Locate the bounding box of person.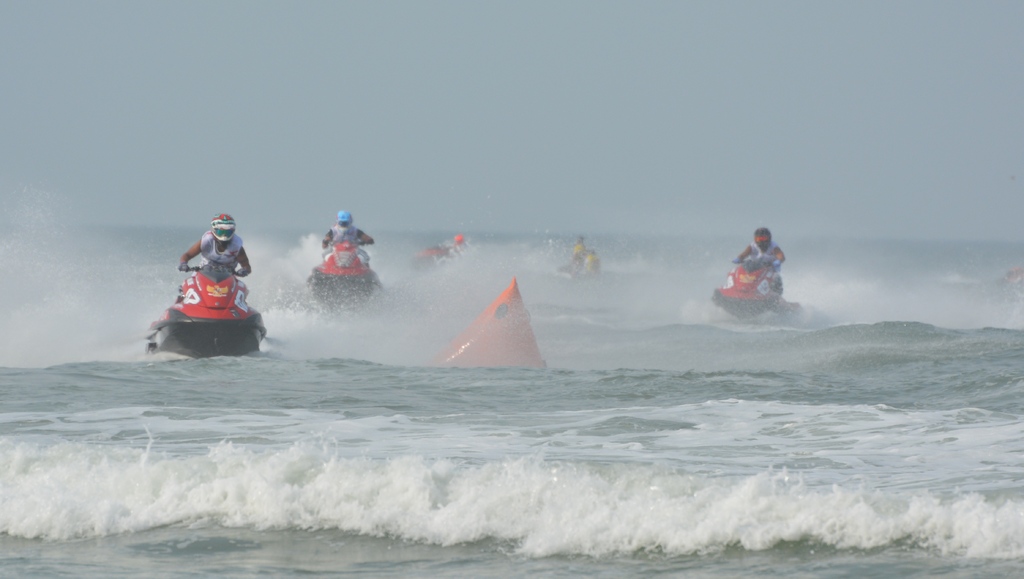
Bounding box: <bbox>565, 237, 584, 267</bbox>.
